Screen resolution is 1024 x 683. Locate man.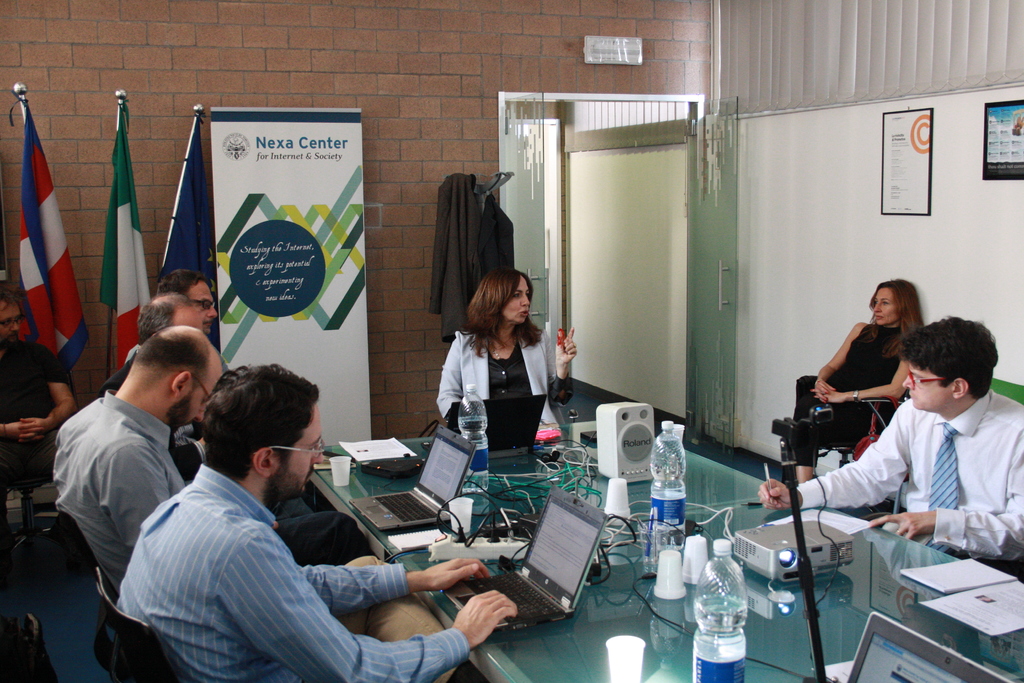
0,294,83,498.
